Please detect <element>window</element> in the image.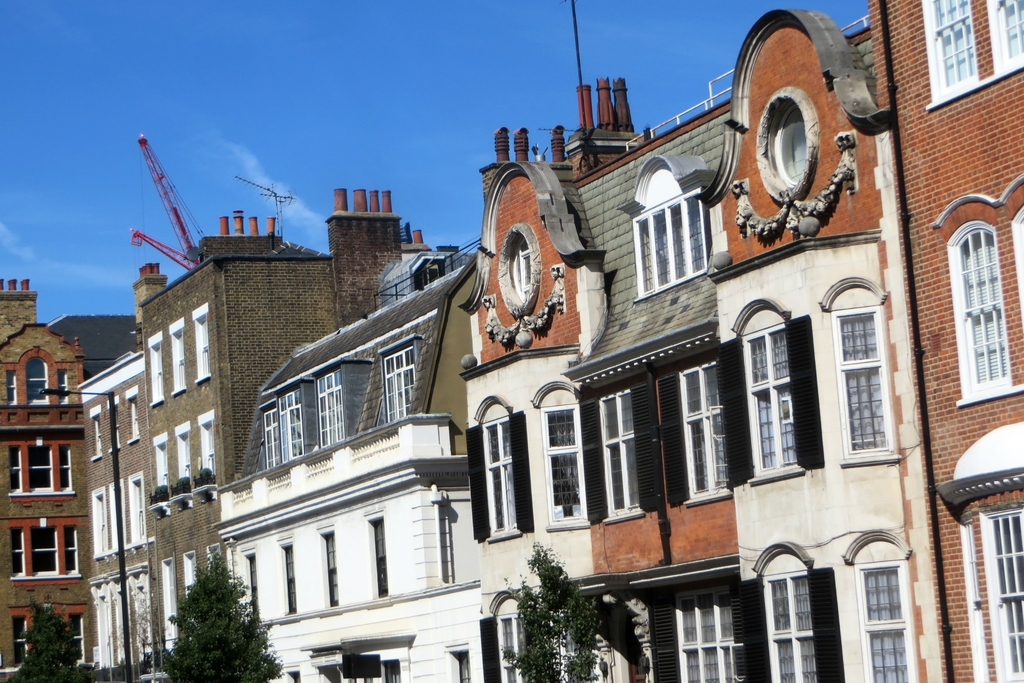
select_region(749, 323, 808, 486).
